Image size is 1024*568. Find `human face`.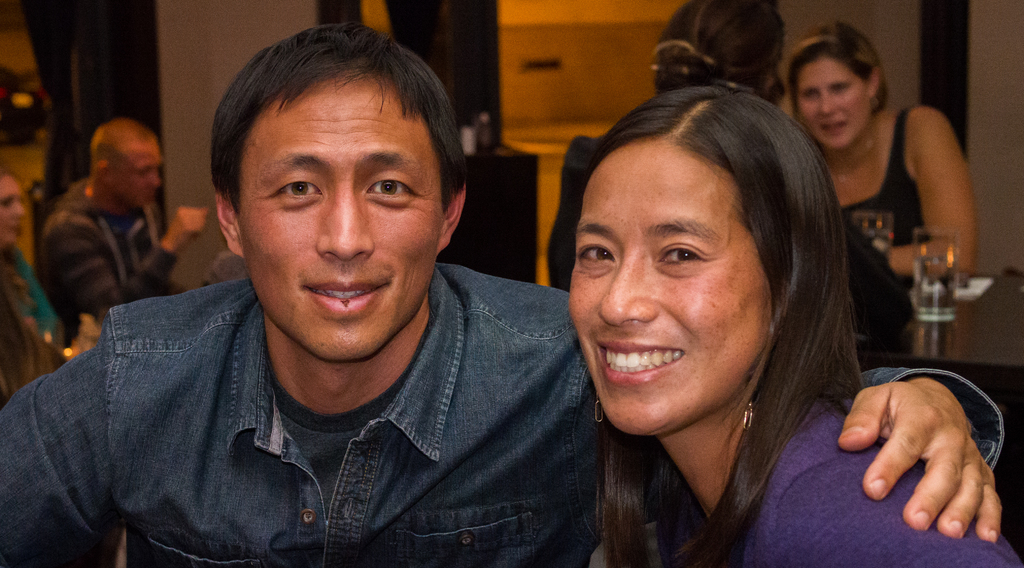
left=225, top=83, right=443, bottom=357.
